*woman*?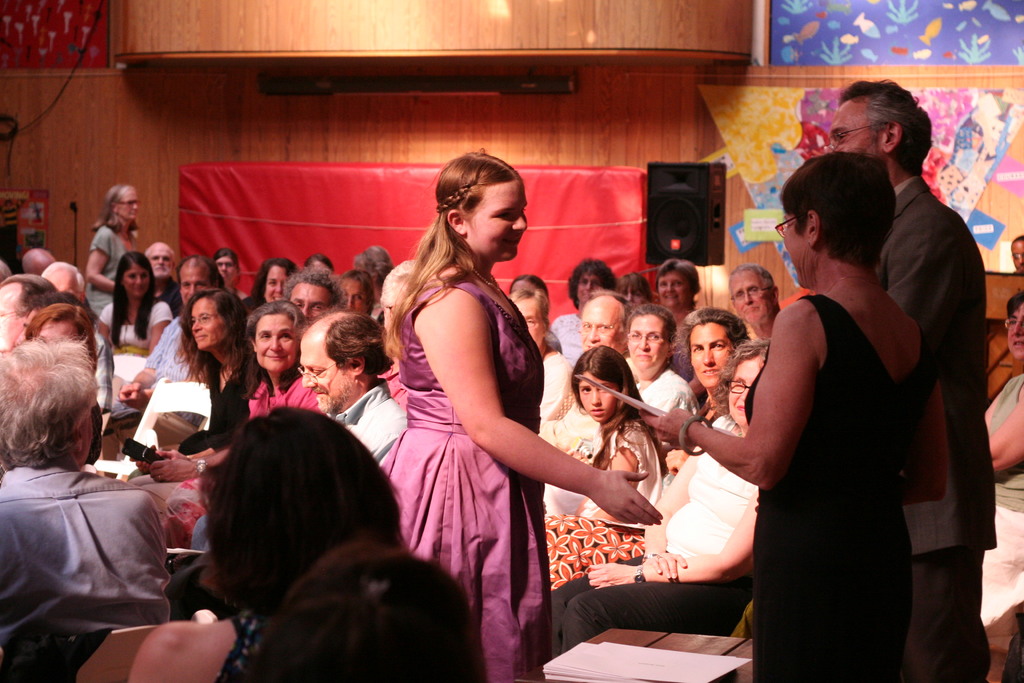
bbox(986, 296, 1023, 512)
